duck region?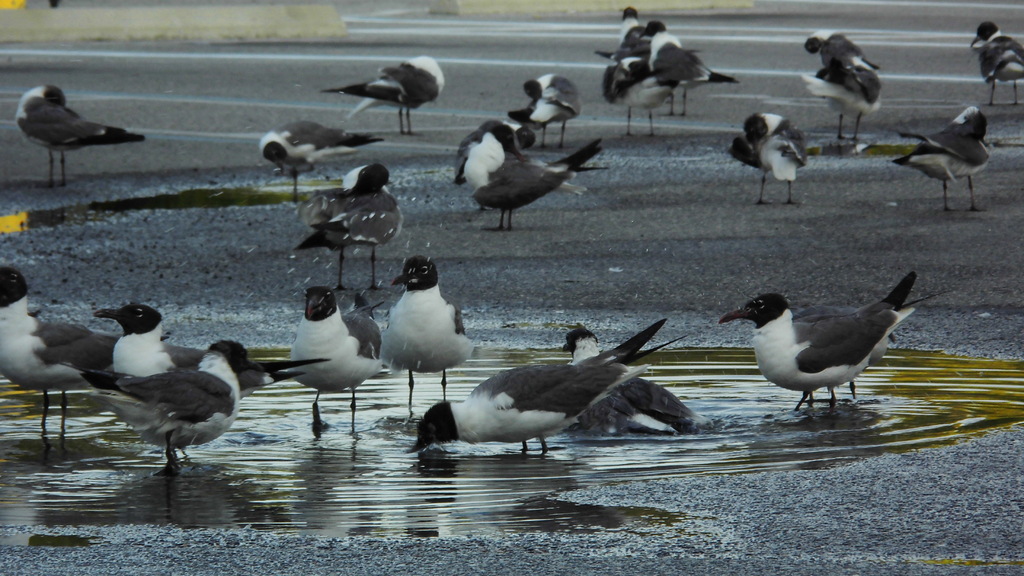
pyautogui.locateOnScreen(451, 103, 614, 220)
